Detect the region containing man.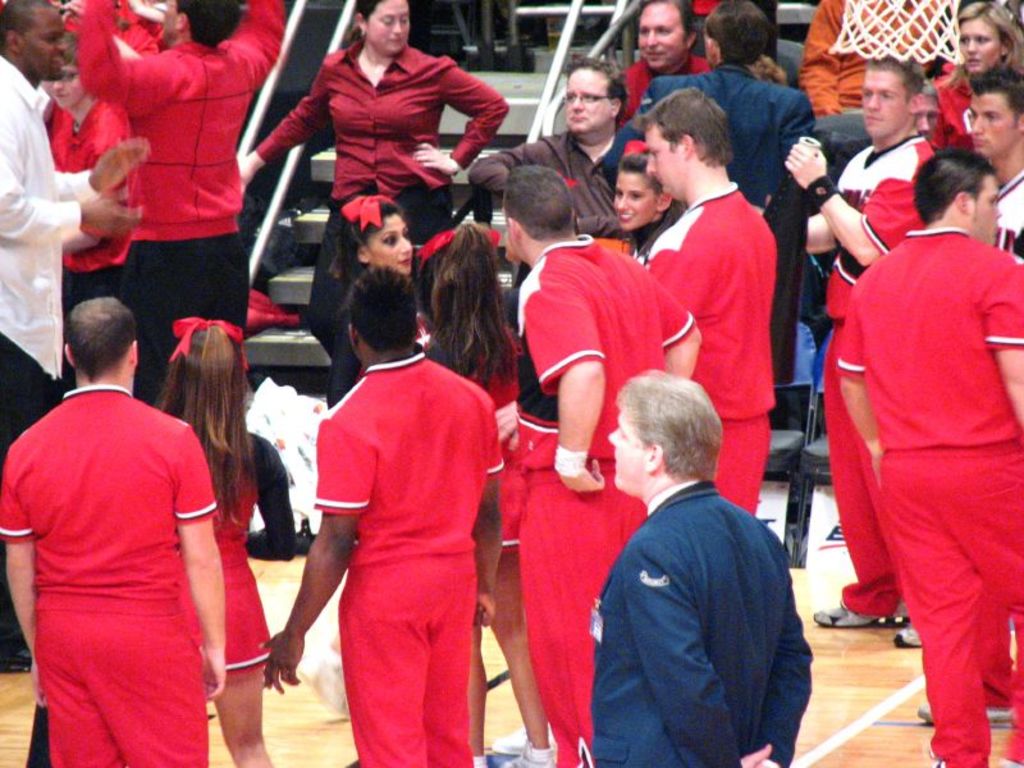
x1=67, y1=0, x2=289, y2=392.
